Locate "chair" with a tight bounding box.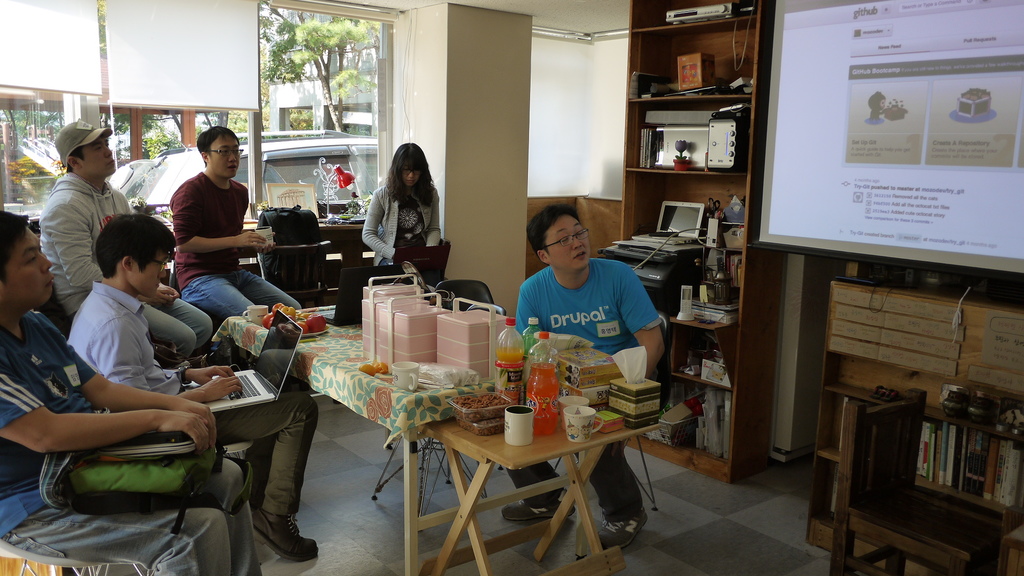
box=[542, 310, 668, 511].
